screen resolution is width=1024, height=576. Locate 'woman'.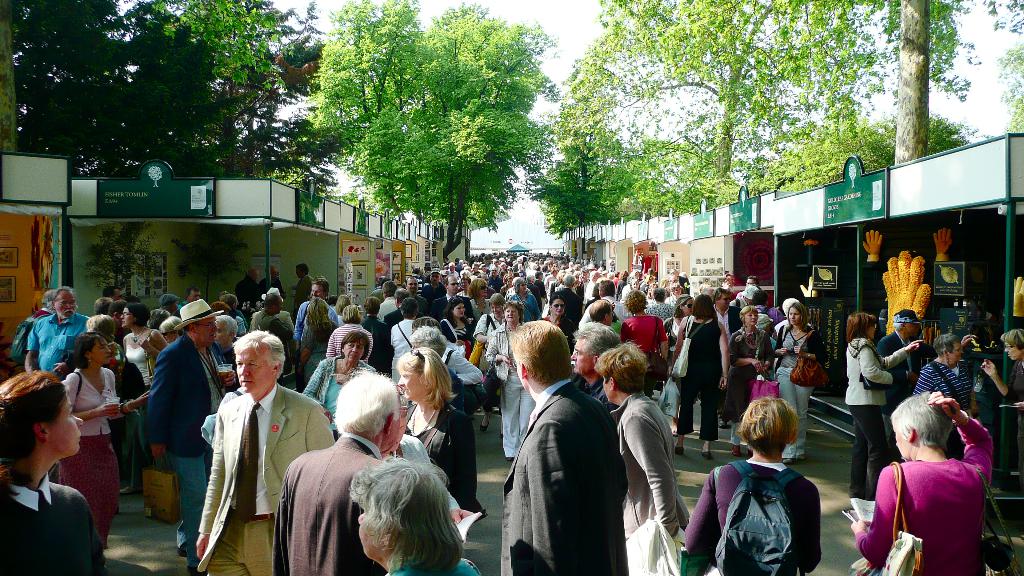
{"x1": 118, "y1": 303, "x2": 168, "y2": 496}.
